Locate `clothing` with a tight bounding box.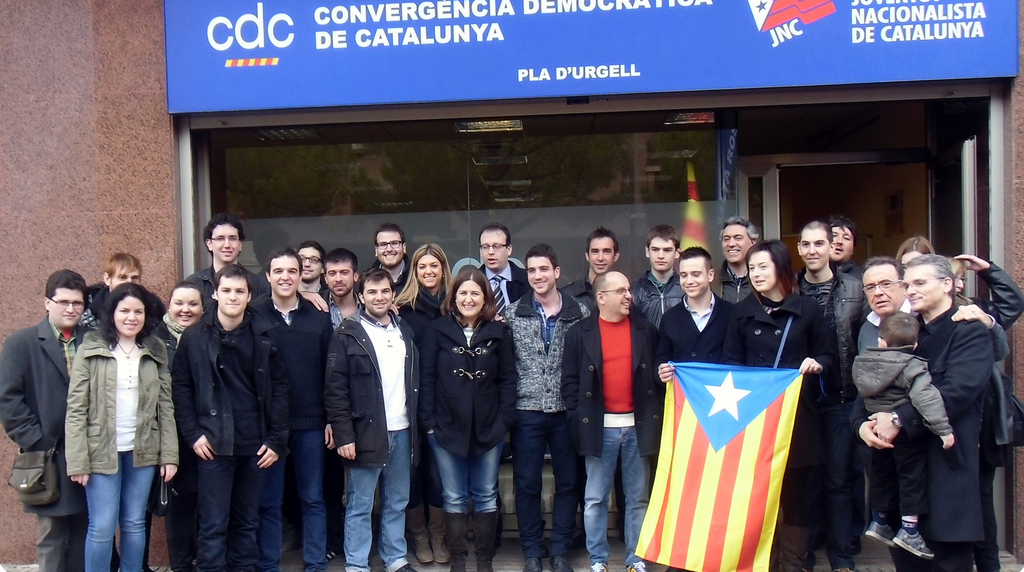
region(254, 293, 335, 571).
